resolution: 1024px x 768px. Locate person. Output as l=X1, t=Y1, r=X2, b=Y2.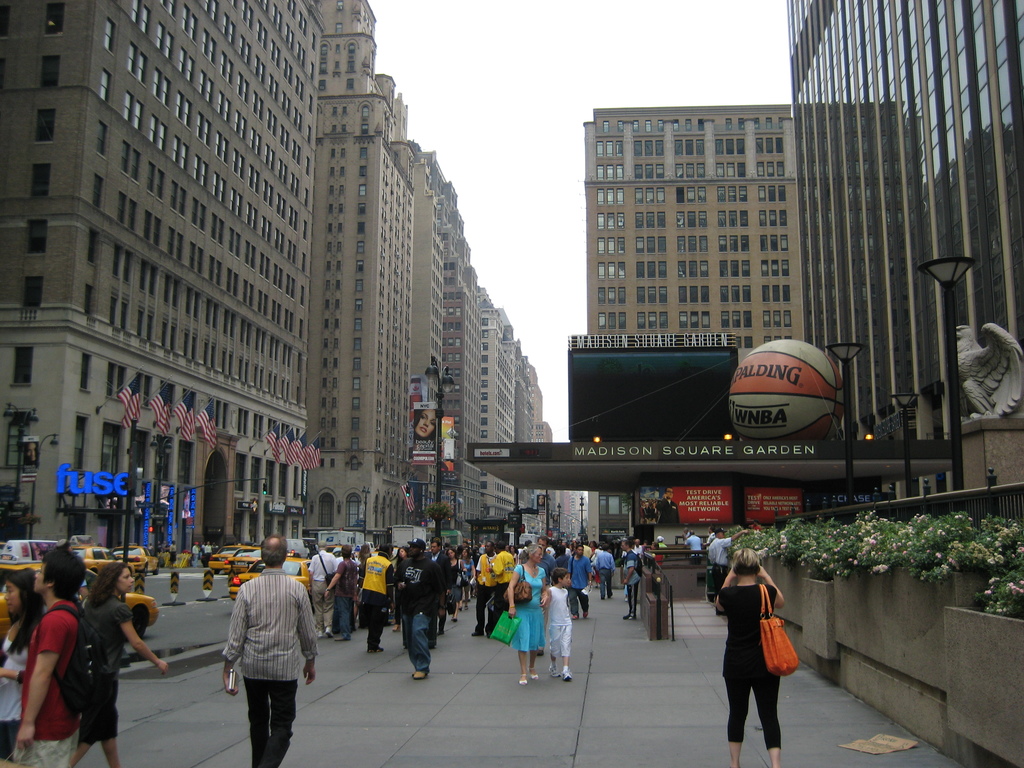
l=412, t=404, r=438, b=450.
